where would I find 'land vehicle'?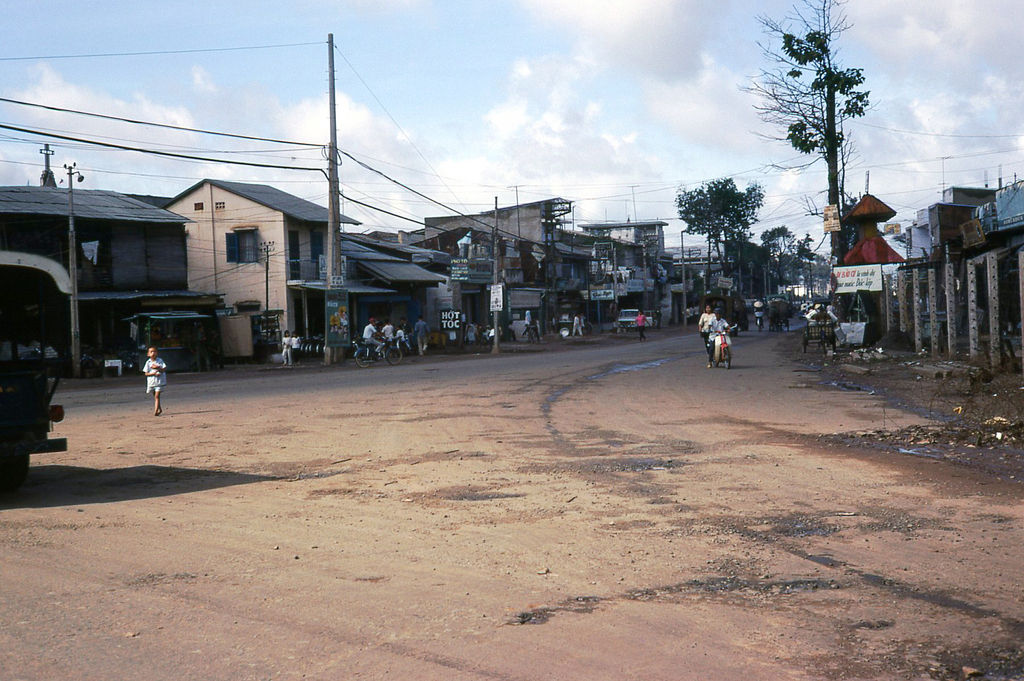
At x1=698, y1=294, x2=750, y2=340.
